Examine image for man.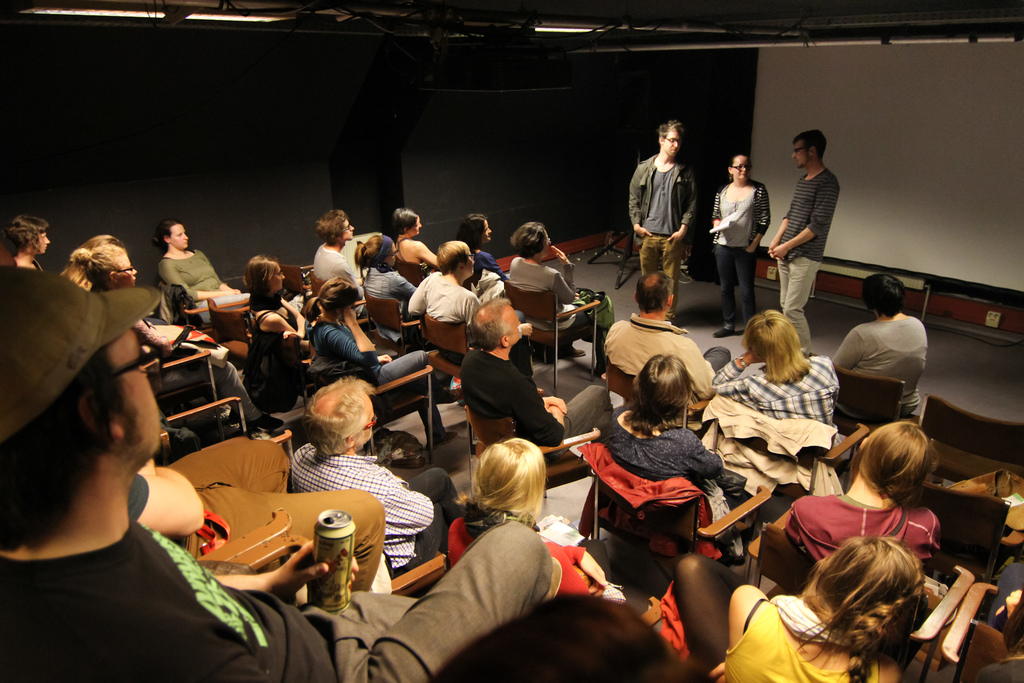
Examination result: region(767, 129, 841, 356).
